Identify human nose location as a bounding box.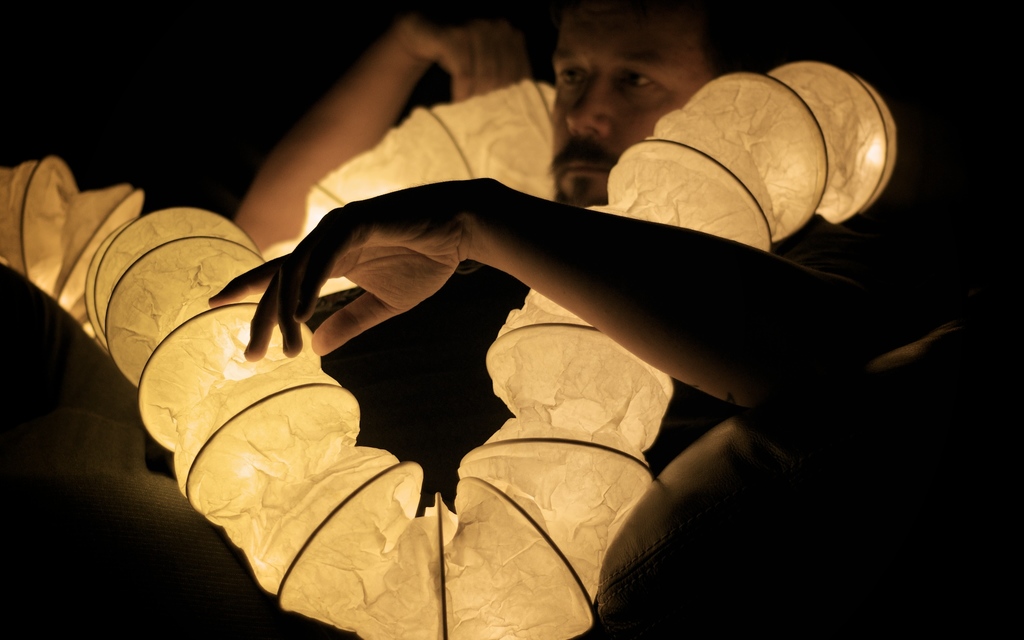
{"left": 568, "top": 69, "right": 614, "bottom": 132}.
